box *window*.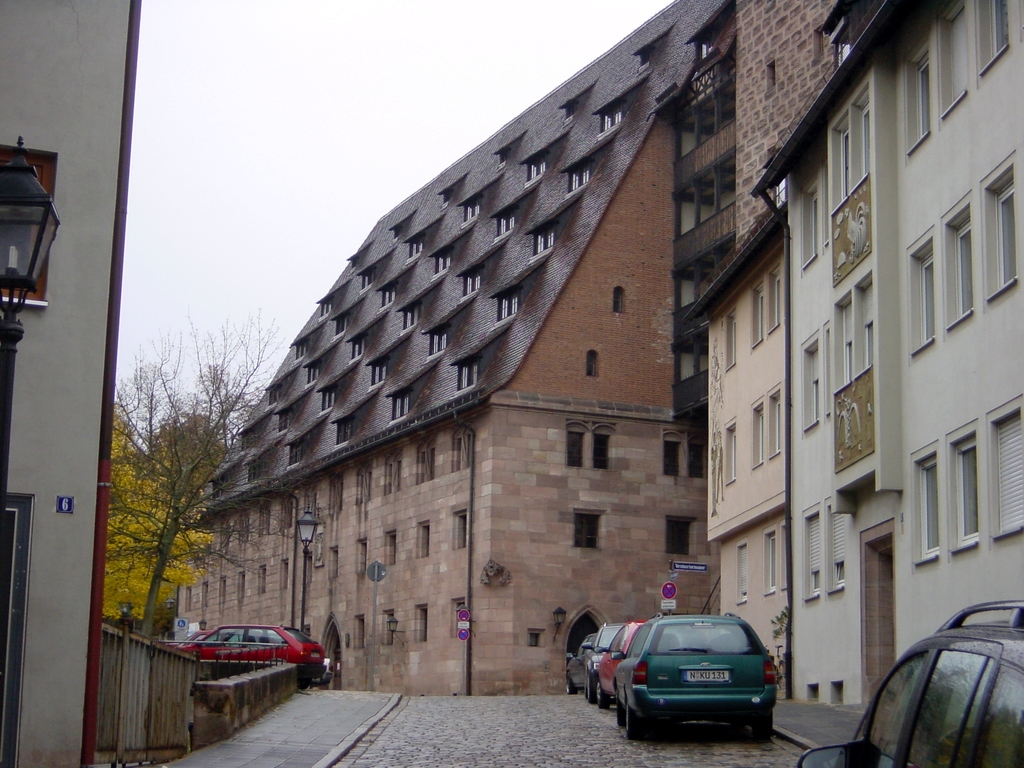
box(348, 254, 358, 276).
